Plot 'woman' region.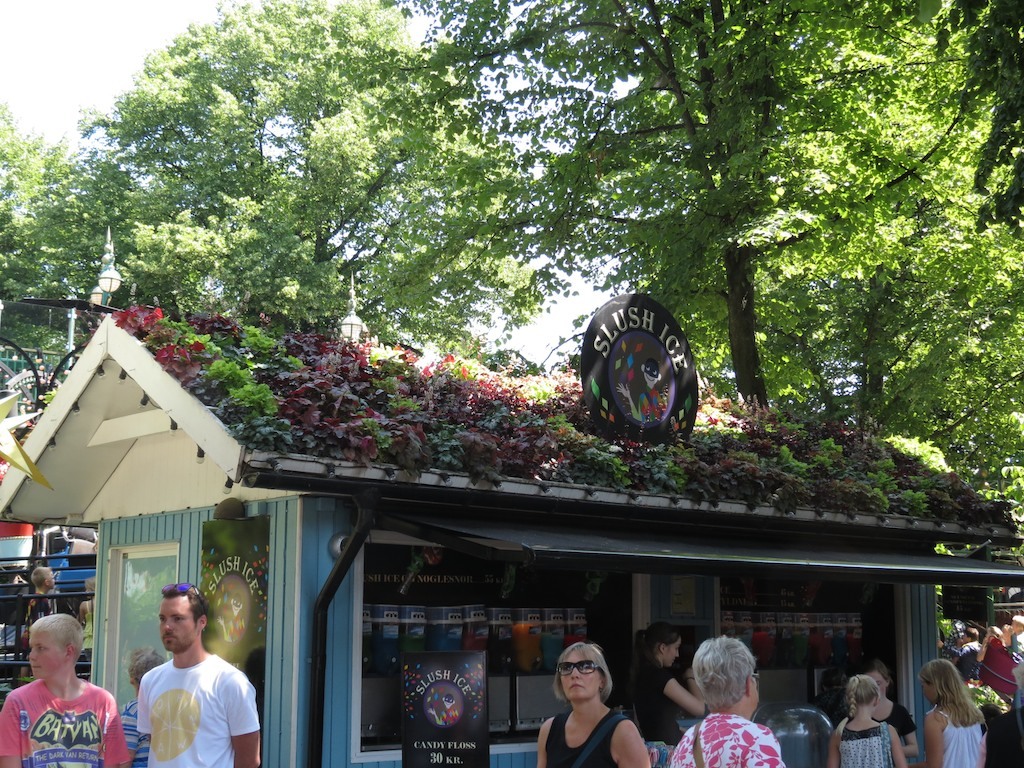
Plotted at <region>859, 659, 920, 757</region>.
